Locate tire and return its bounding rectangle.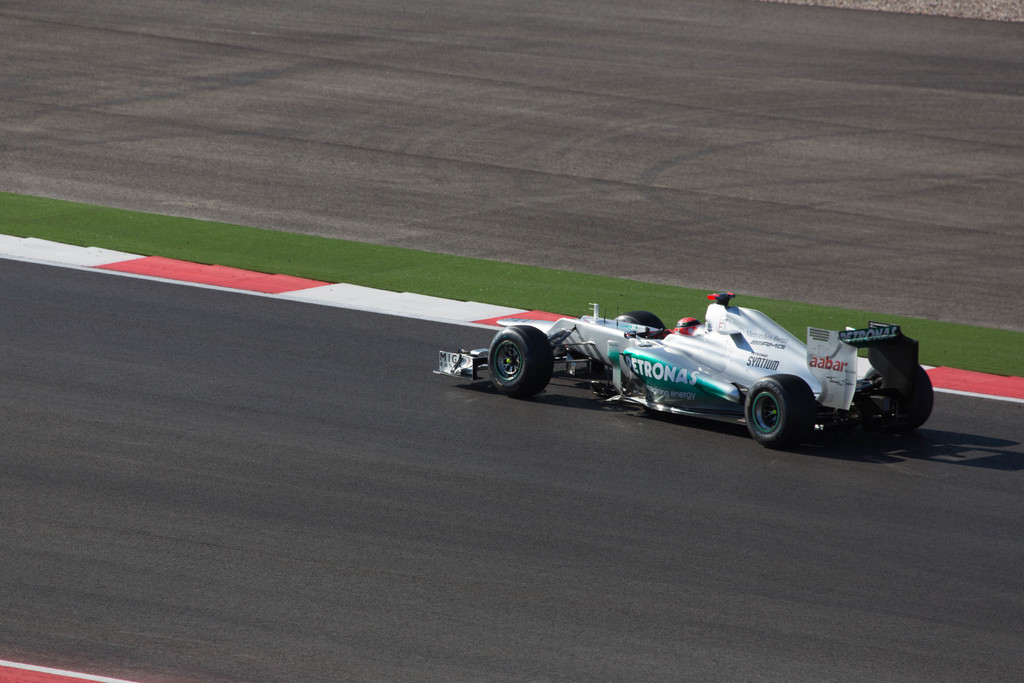
(x1=477, y1=328, x2=561, y2=400).
